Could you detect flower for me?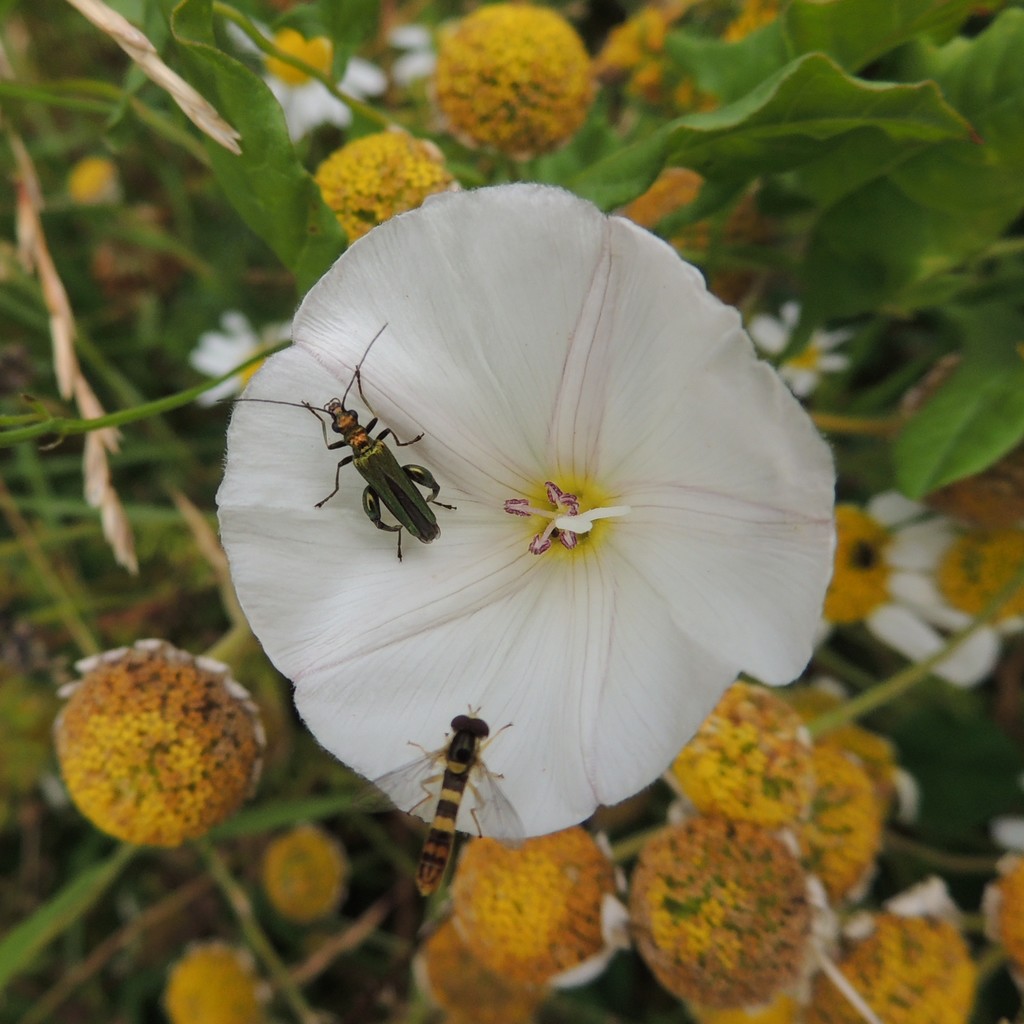
Detection result: 252, 202, 826, 860.
